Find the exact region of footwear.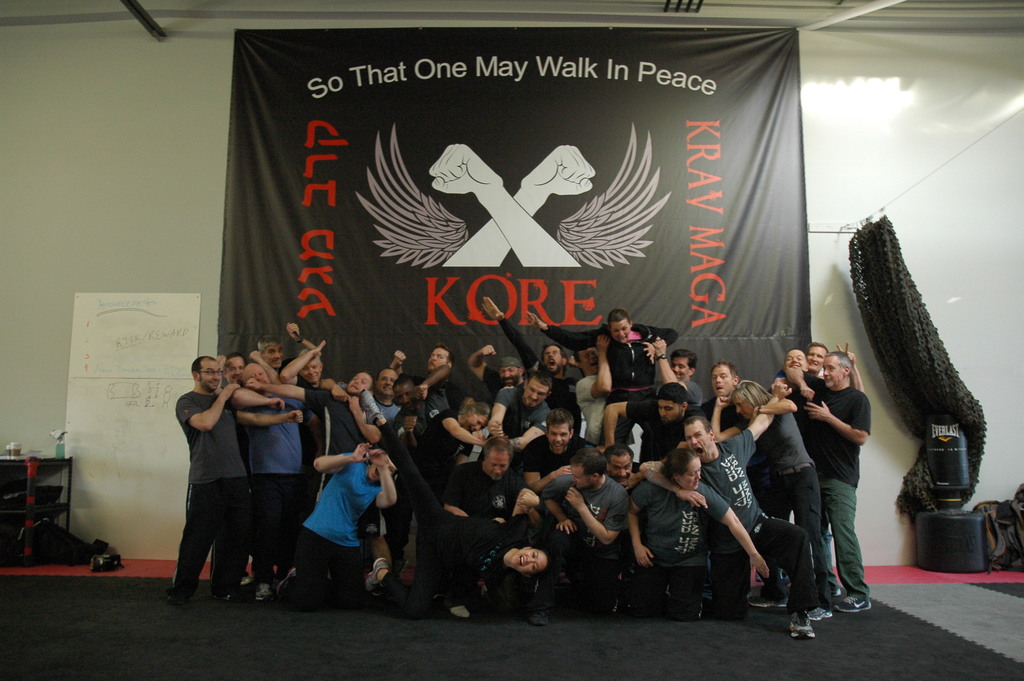
Exact region: [365,557,392,596].
